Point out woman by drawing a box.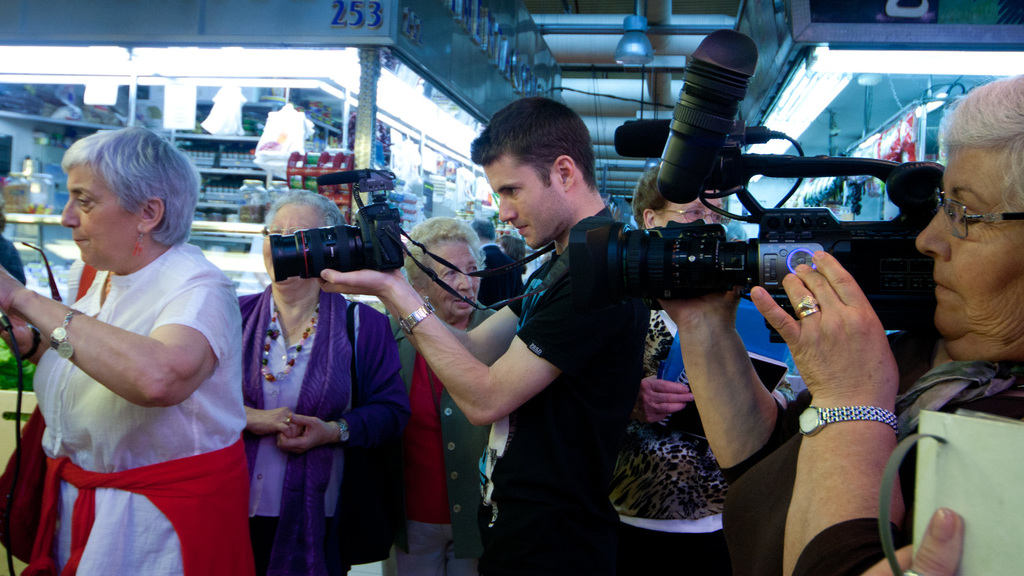
{"left": 496, "top": 236, "right": 531, "bottom": 284}.
